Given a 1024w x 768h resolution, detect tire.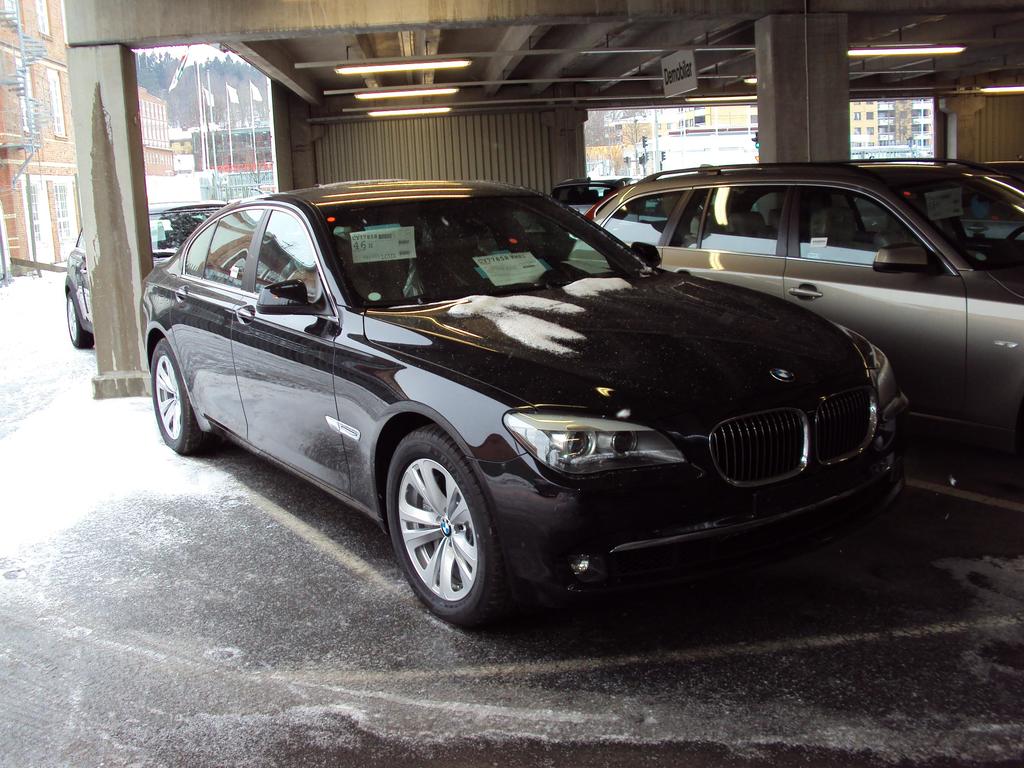
{"left": 152, "top": 332, "right": 216, "bottom": 462}.
